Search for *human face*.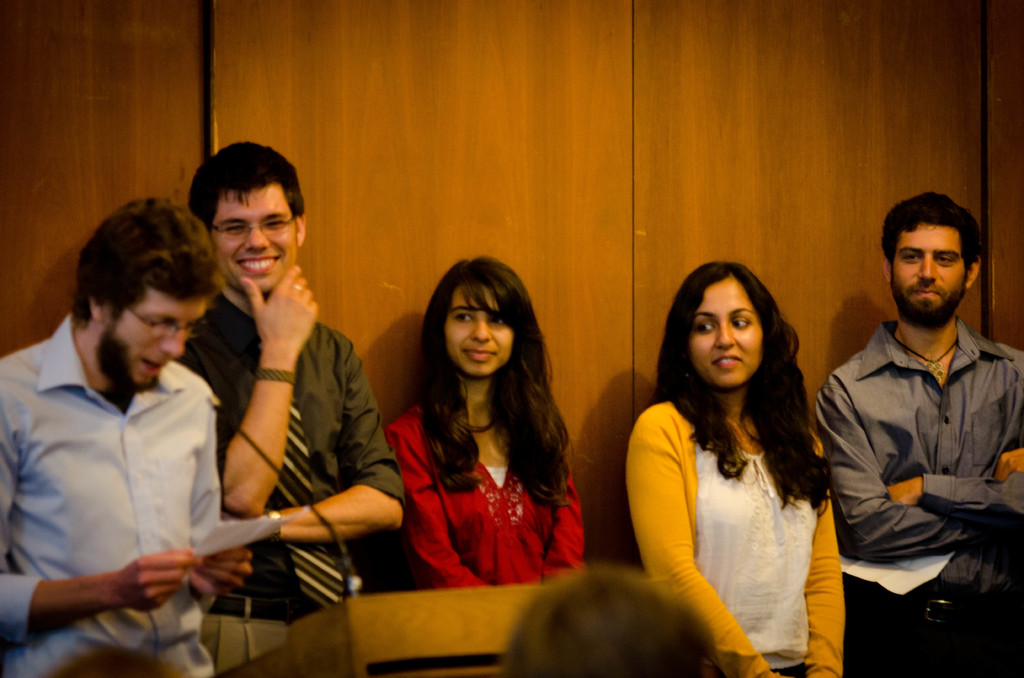
Found at [left=209, top=191, right=294, bottom=289].
